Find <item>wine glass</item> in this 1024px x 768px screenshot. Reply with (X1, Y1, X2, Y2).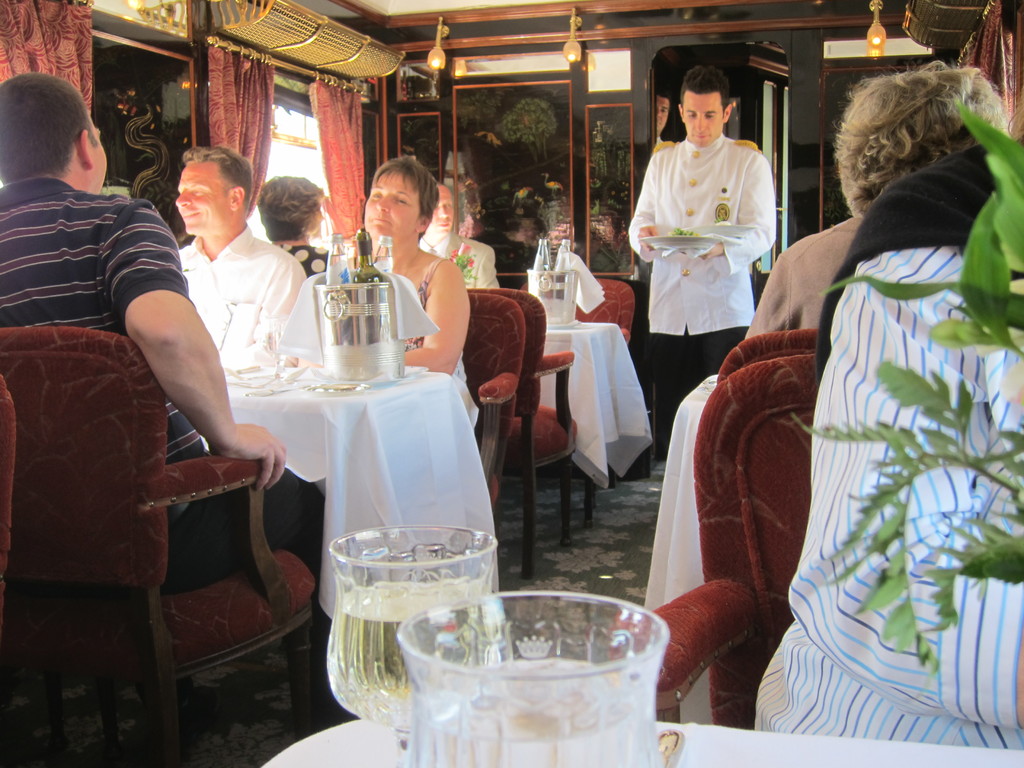
(394, 590, 671, 767).
